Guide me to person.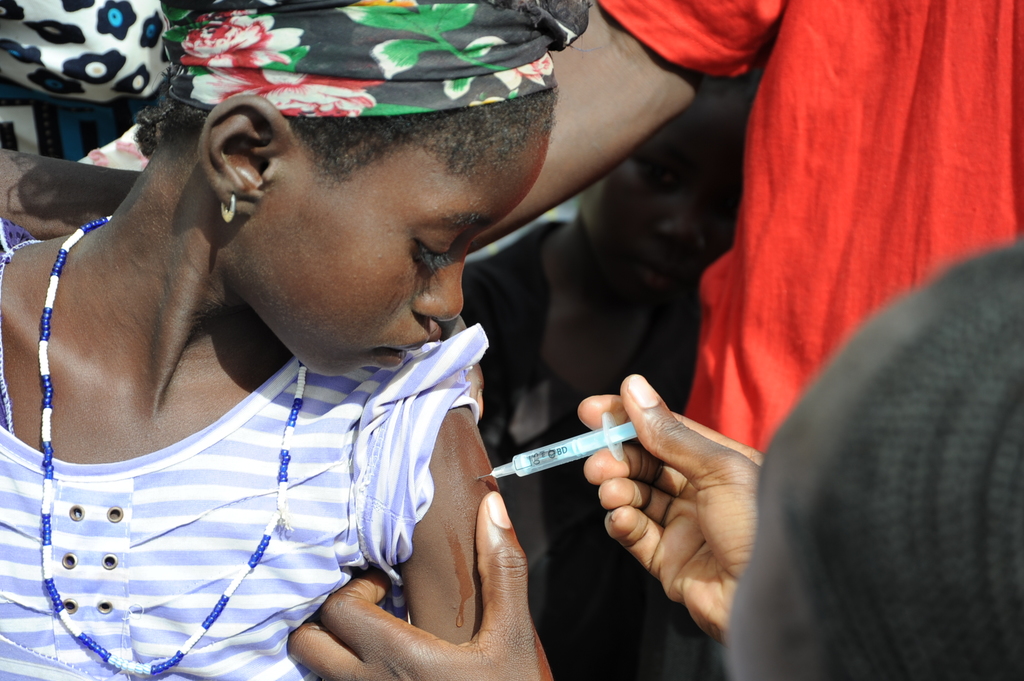
Guidance: pyautogui.locateOnScreen(0, 3, 646, 680).
